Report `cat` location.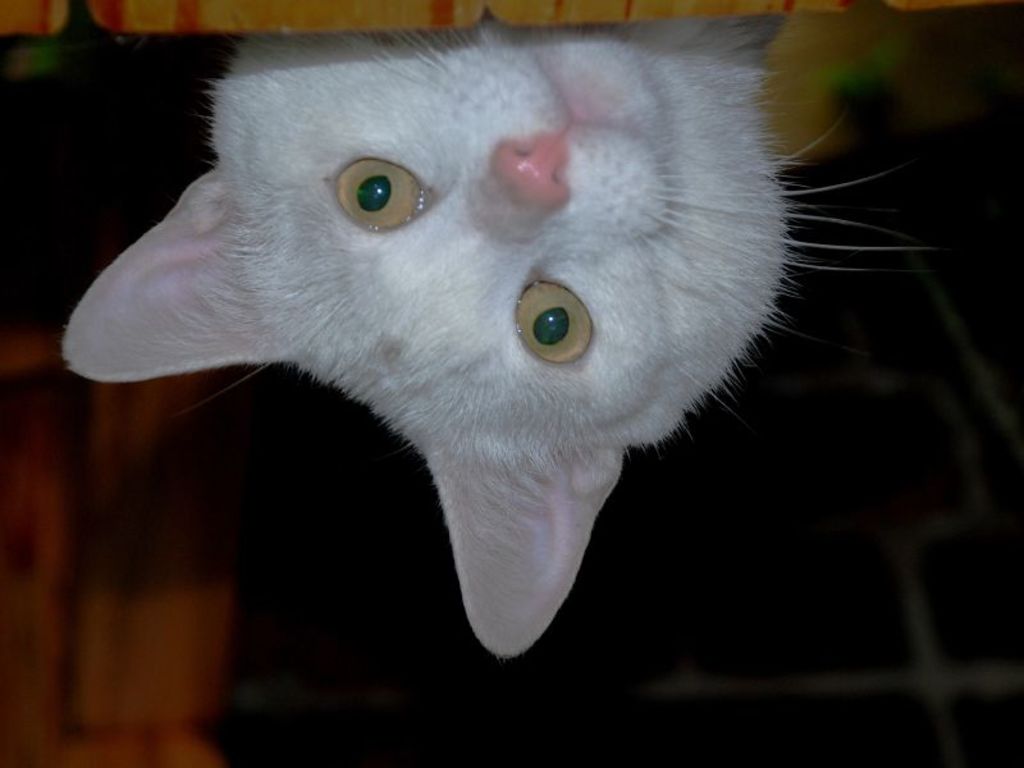
Report: 58,23,941,667.
